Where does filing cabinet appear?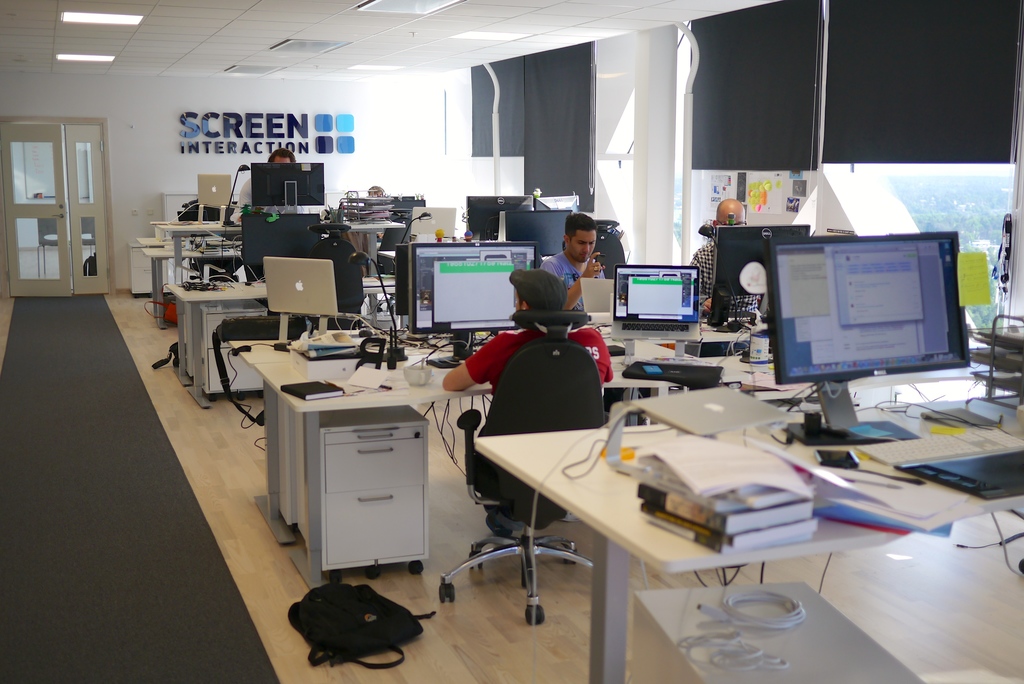
Appears at [x1=200, y1=302, x2=270, y2=400].
